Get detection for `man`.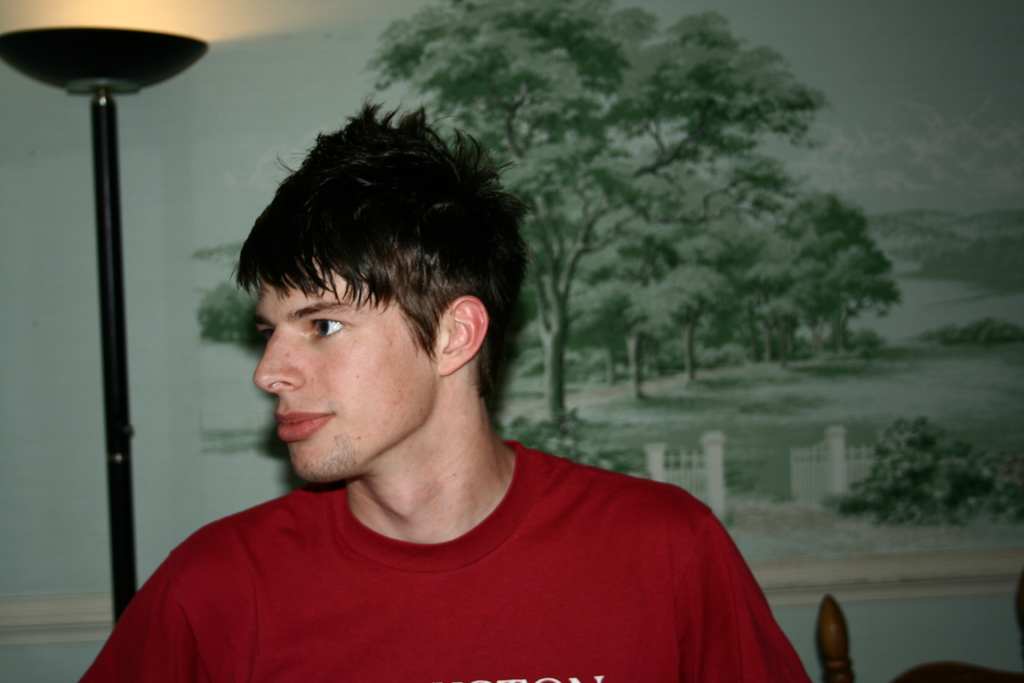
Detection: <box>129,102,863,656</box>.
